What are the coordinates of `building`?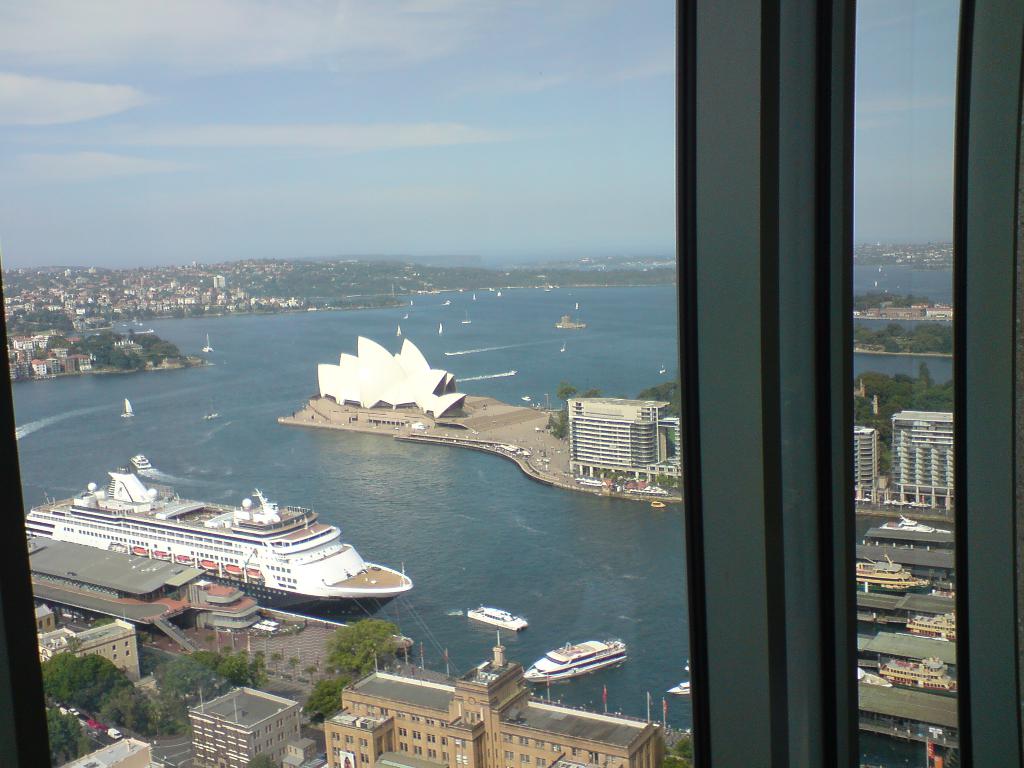
bbox(323, 644, 664, 767).
